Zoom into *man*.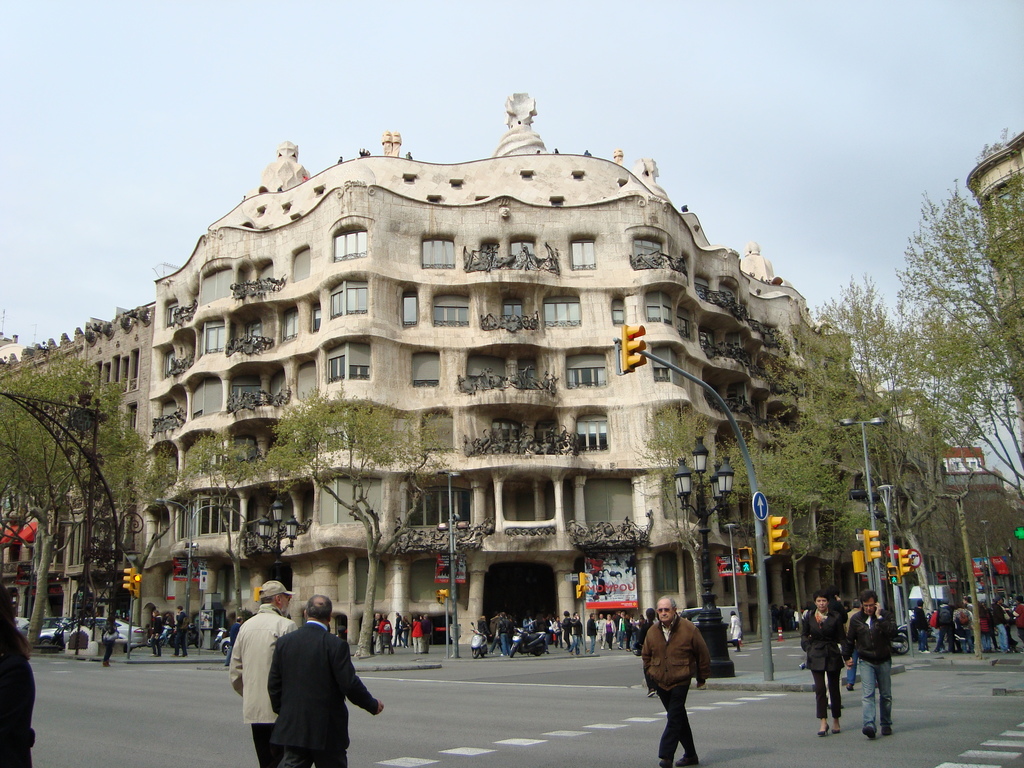
Zoom target: [left=223, top=616, right=244, bottom=668].
